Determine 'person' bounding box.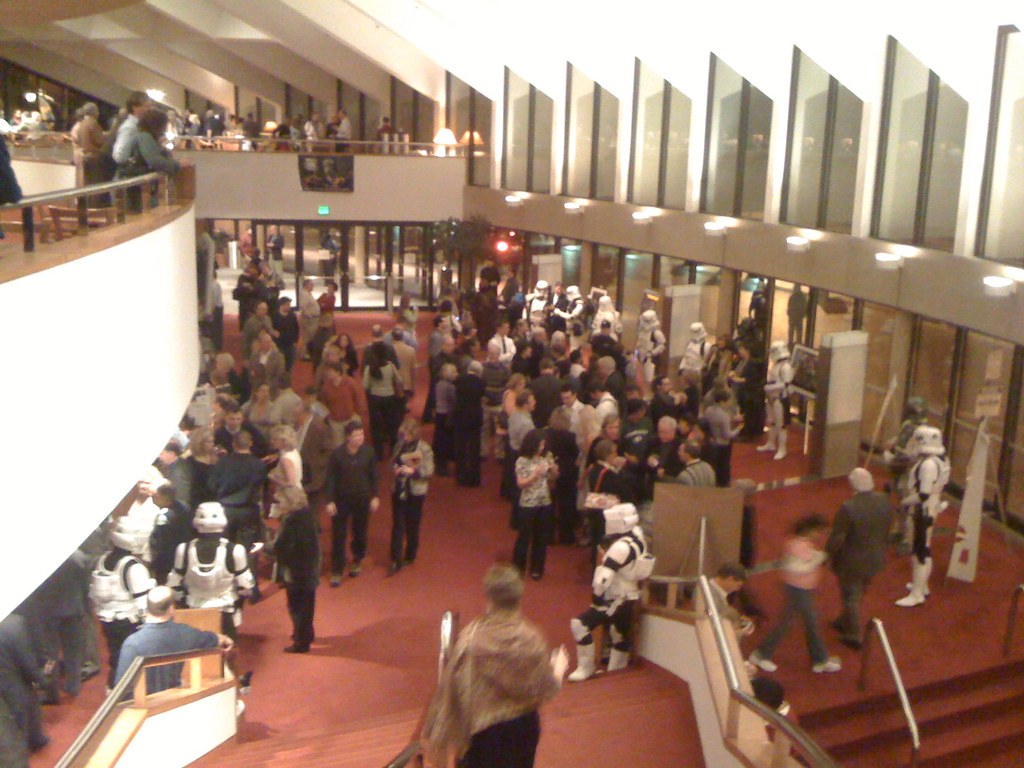
Determined: l=498, t=372, r=531, b=425.
